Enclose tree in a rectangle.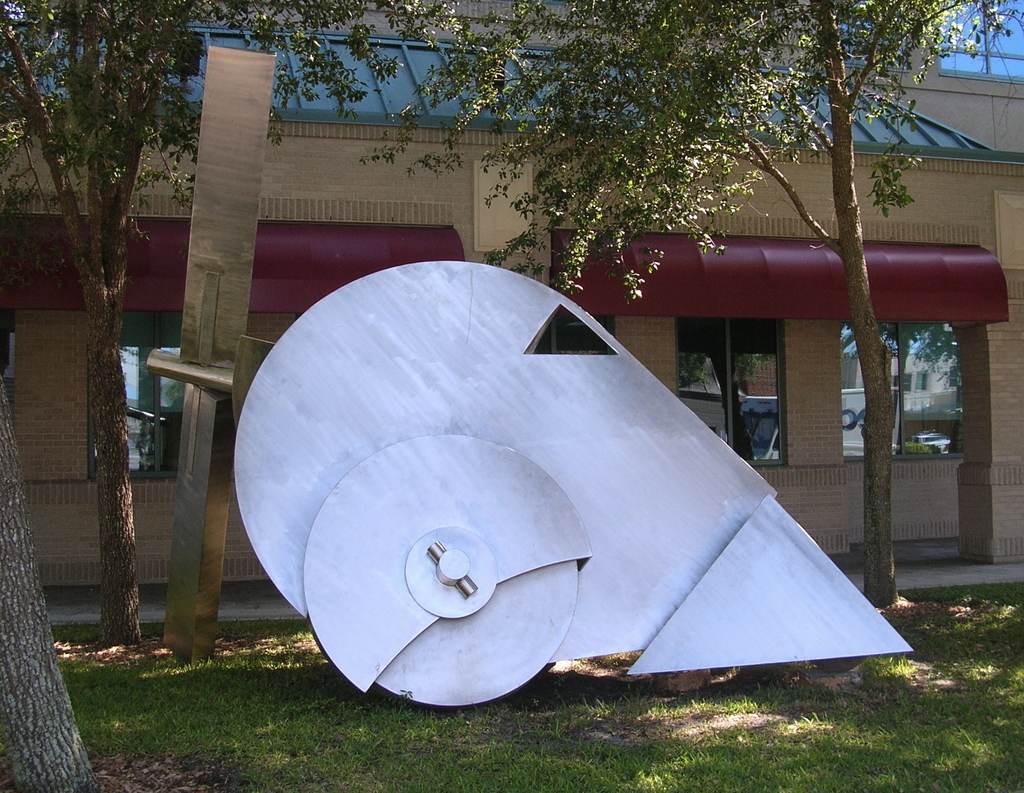
select_region(0, 375, 93, 792).
